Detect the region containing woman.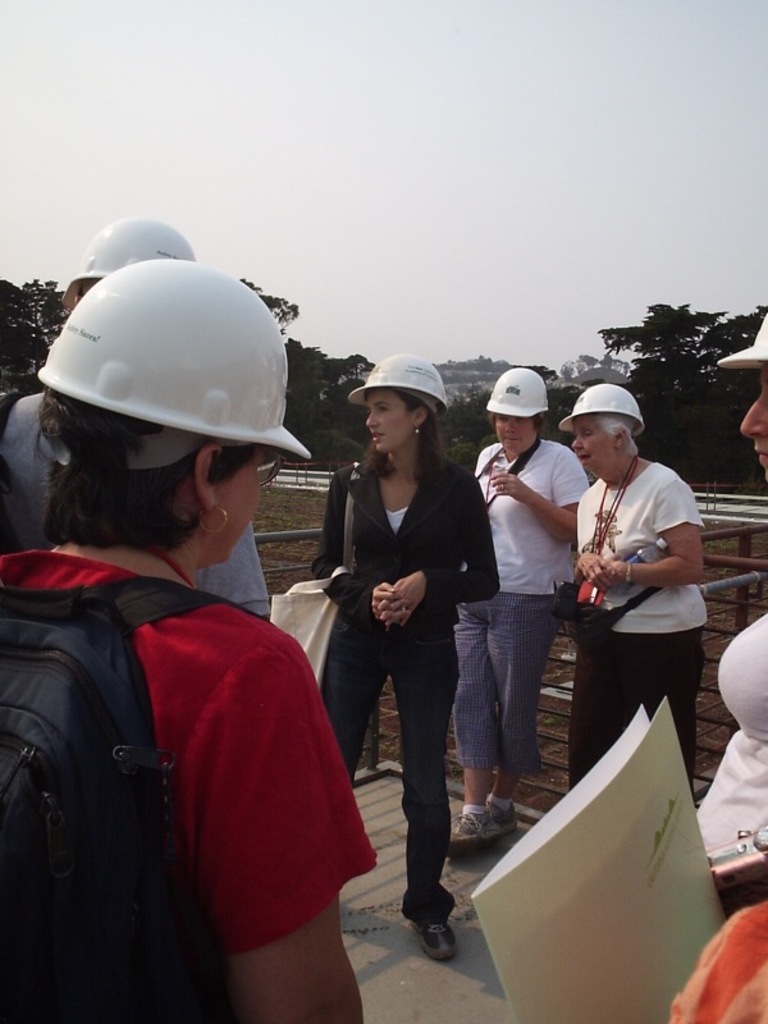
locate(0, 252, 374, 1023).
